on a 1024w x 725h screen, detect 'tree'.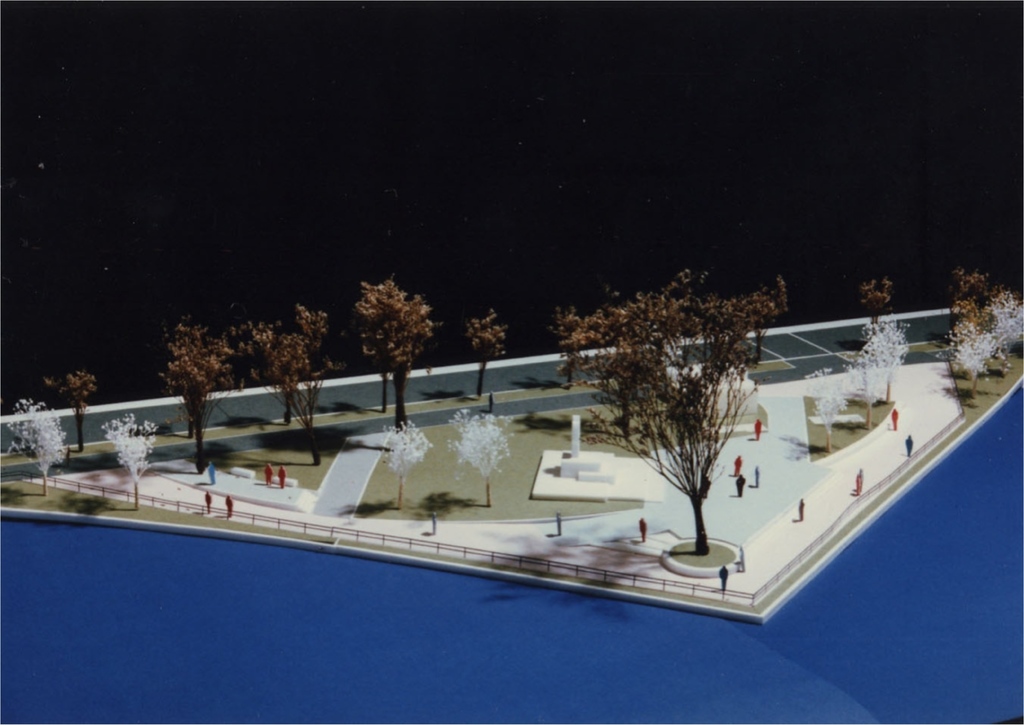
BBox(4, 401, 66, 497).
